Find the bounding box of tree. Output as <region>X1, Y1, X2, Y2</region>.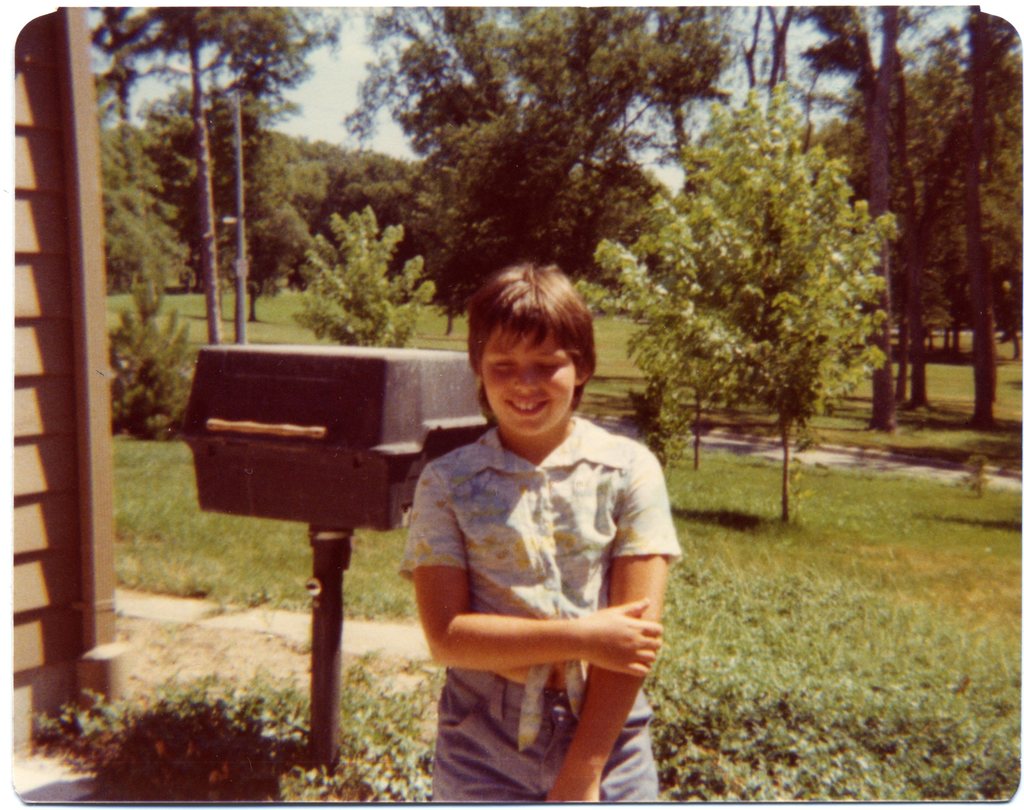
<region>96, 109, 179, 349</region>.
